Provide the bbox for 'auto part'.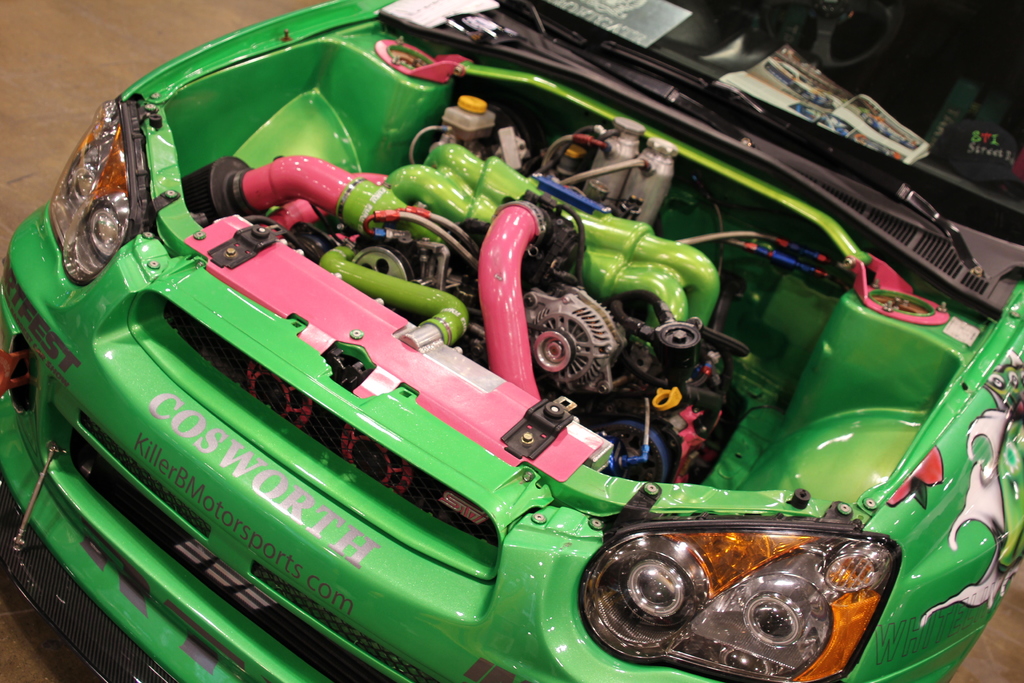
locate(47, 95, 149, 283).
